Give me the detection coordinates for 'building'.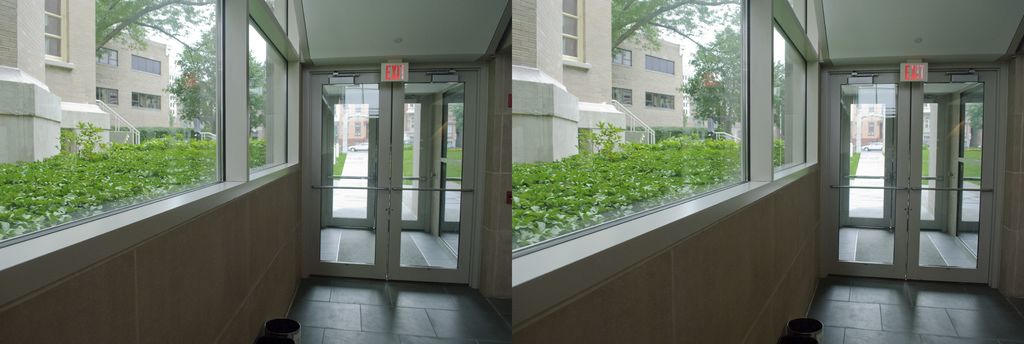
[x1=0, y1=0, x2=172, y2=164].
